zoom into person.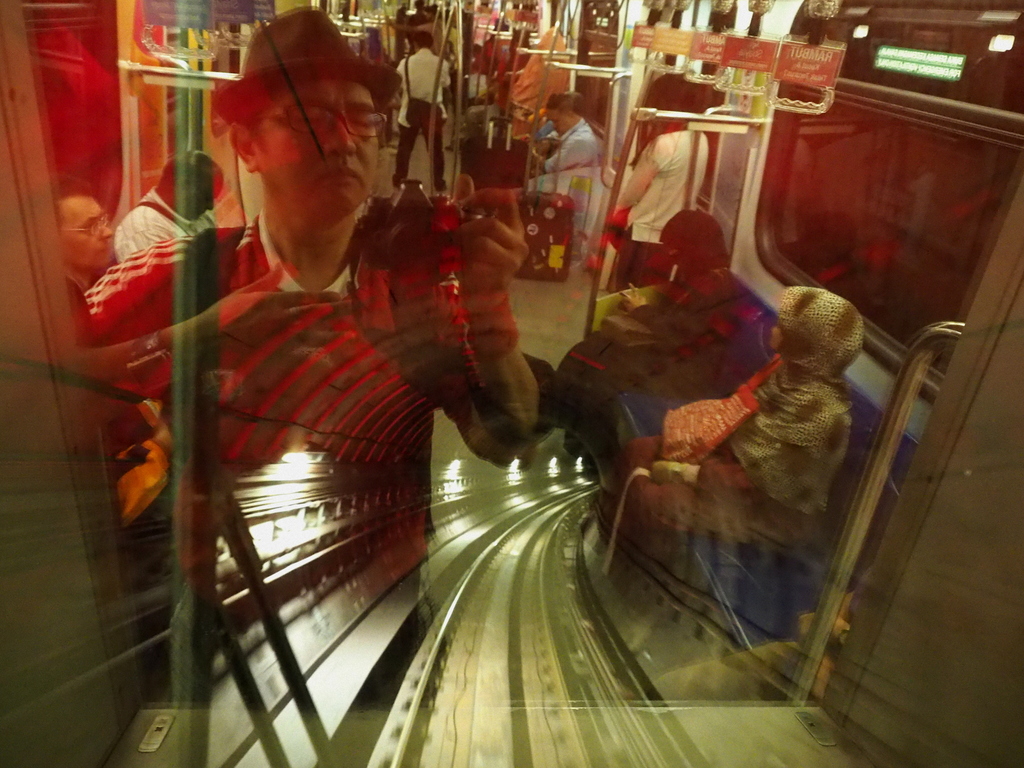
Zoom target: box=[573, 219, 756, 417].
